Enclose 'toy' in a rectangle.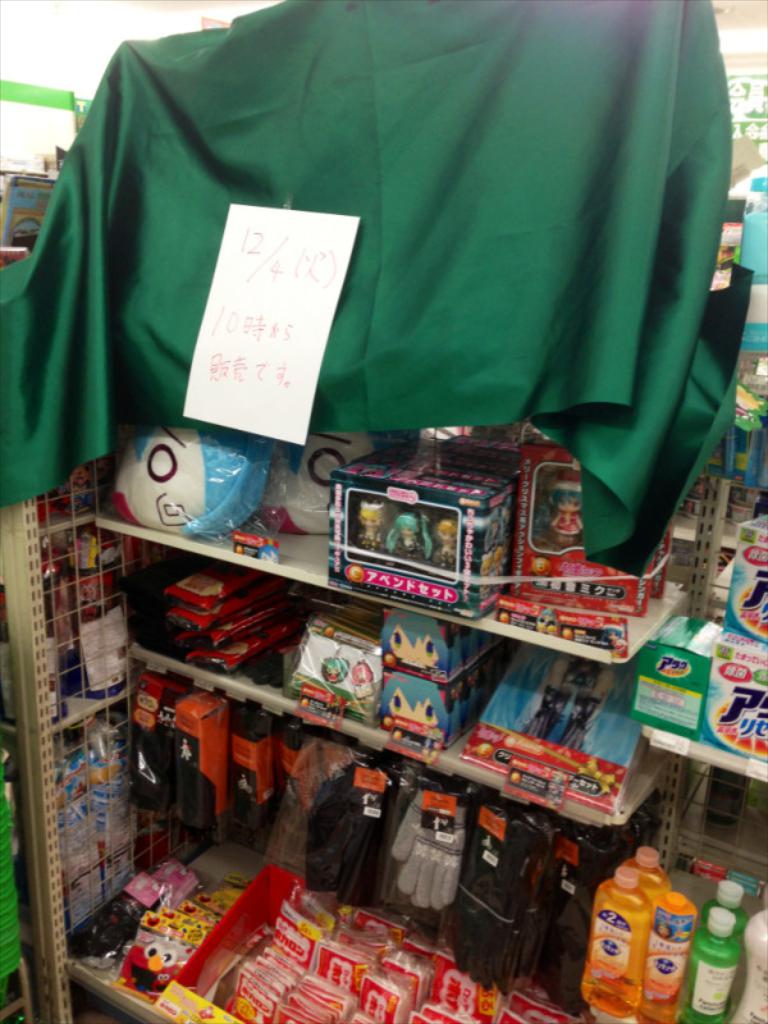
region(111, 425, 278, 541).
